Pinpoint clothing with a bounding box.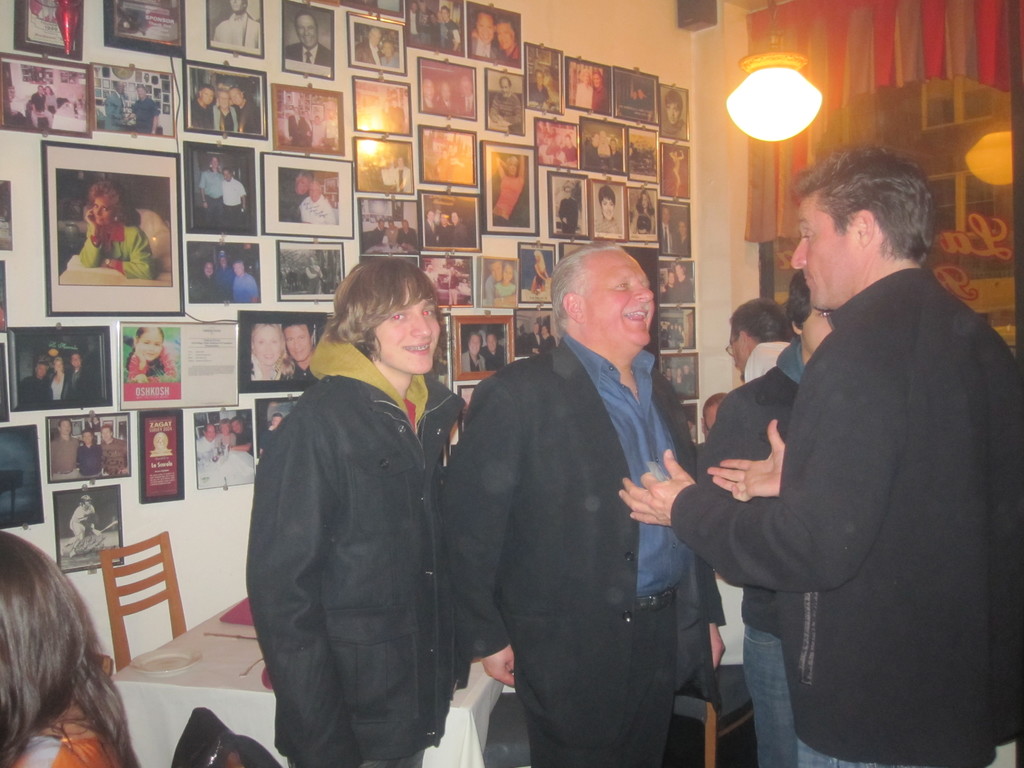
Rect(238, 101, 260, 141).
